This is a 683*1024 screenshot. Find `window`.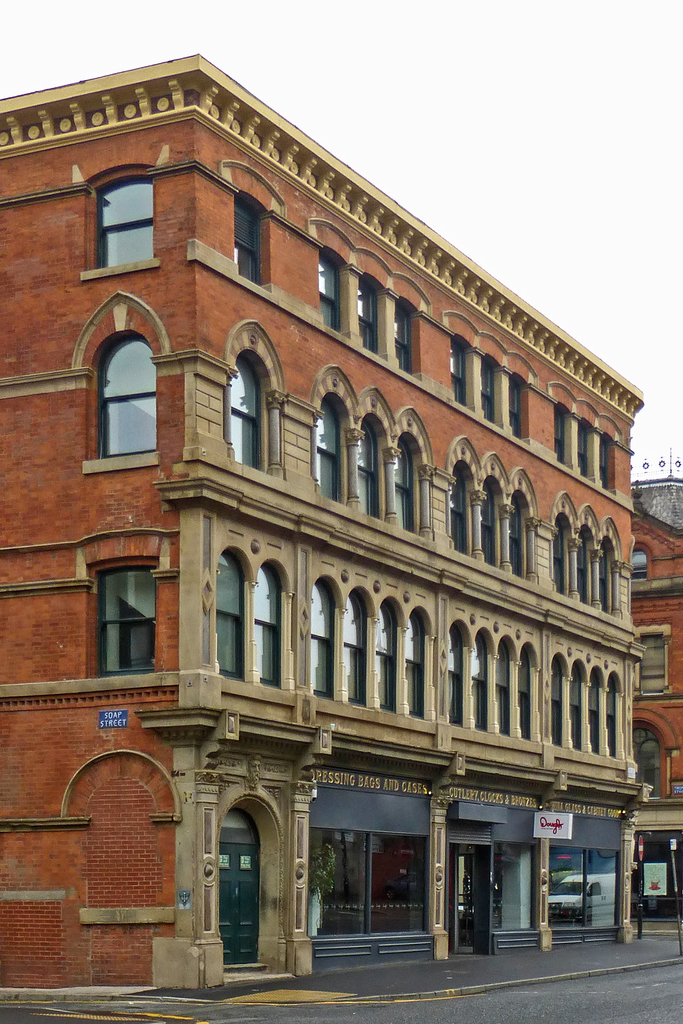
Bounding box: l=356, t=276, r=378, b=355.
